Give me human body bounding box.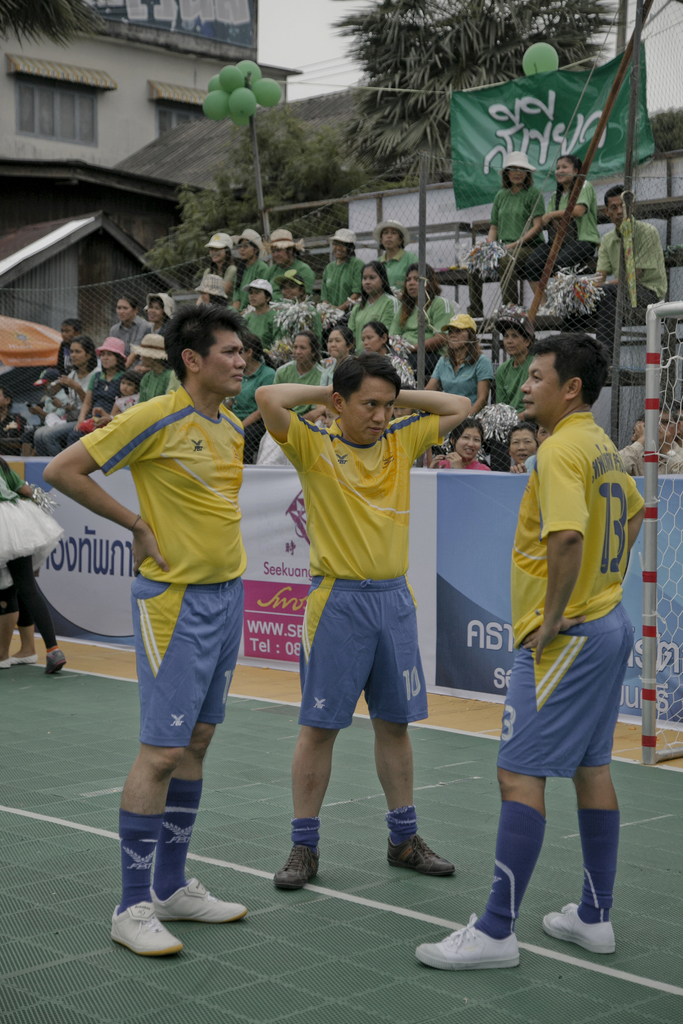
0:477:38:671.
